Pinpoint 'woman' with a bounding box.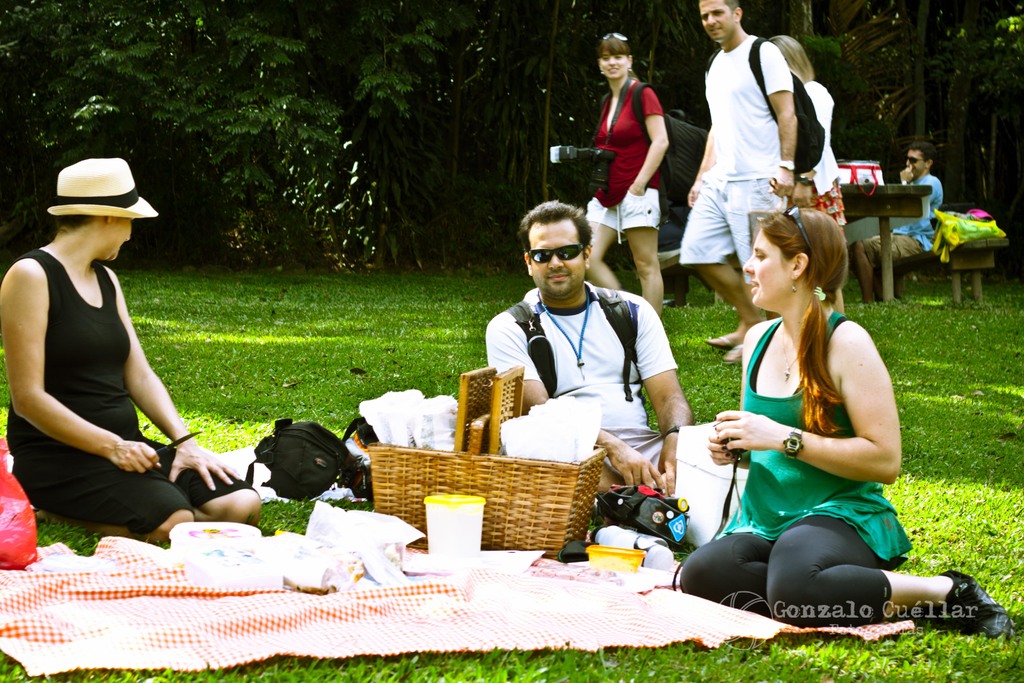
region(0, 164, 278, 555).
